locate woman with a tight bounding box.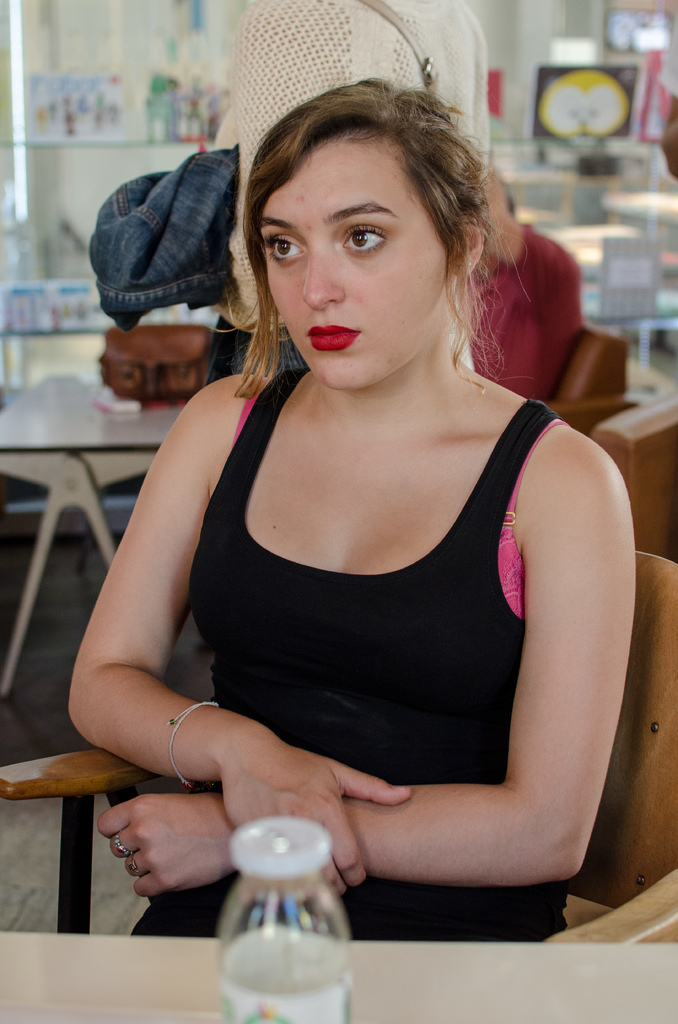
region(453, 156, 598, 414).
